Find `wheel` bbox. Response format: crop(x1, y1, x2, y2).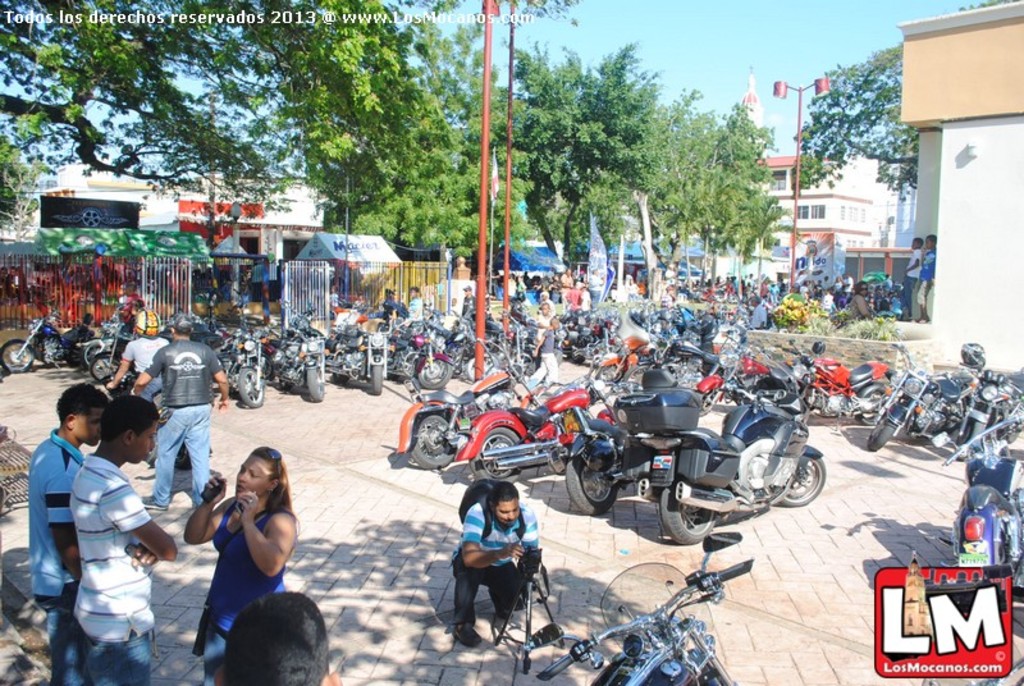
crop(776, 457, 826, 506).
